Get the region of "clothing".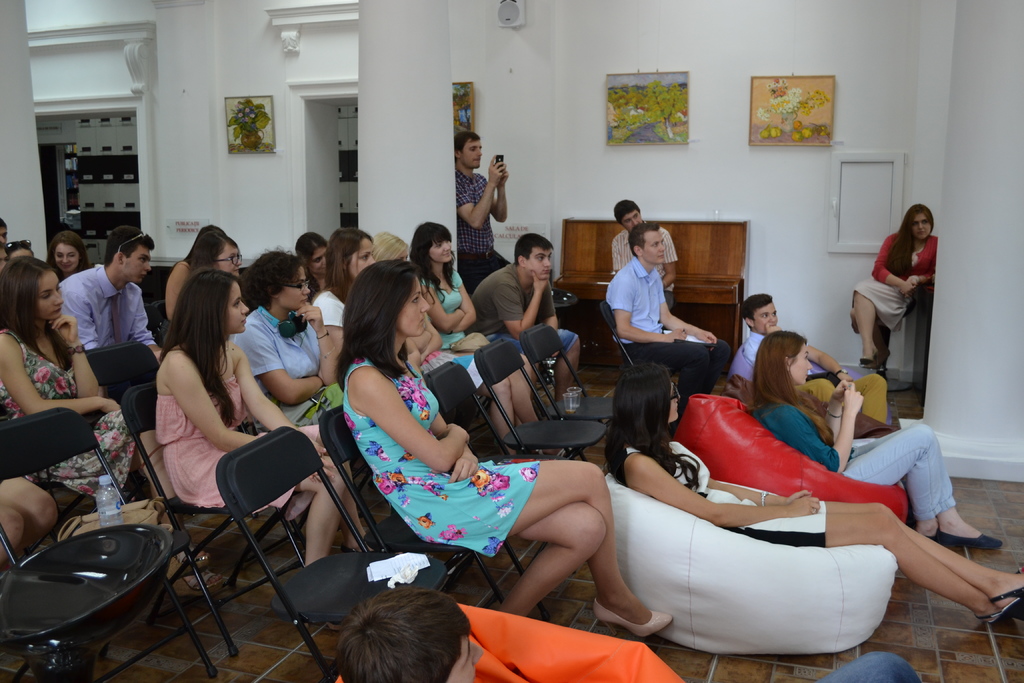
60 256 181 431.
